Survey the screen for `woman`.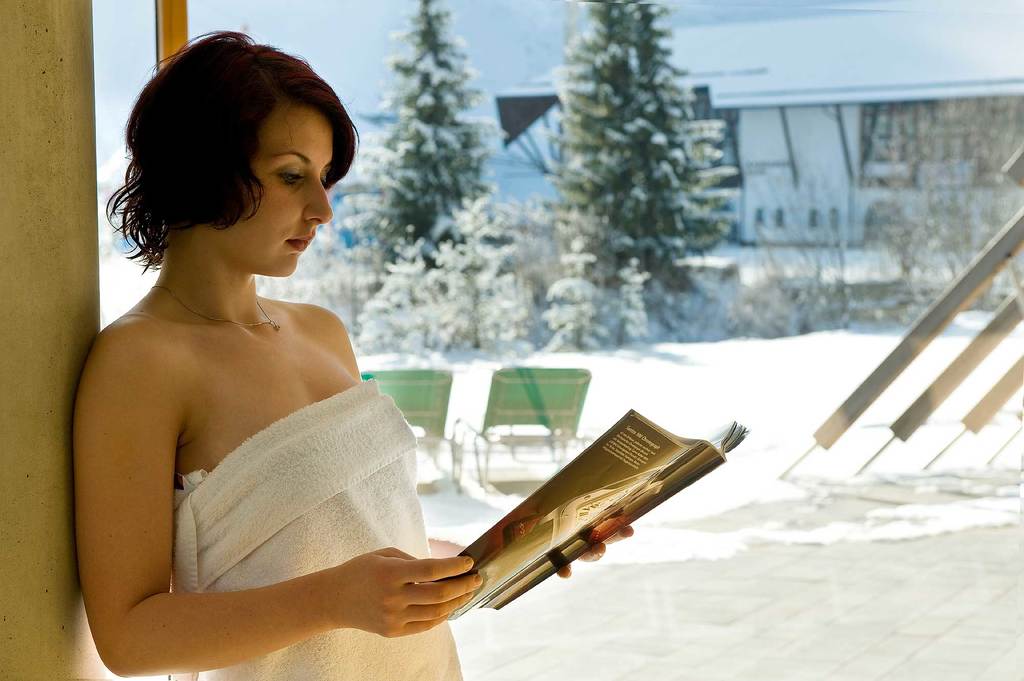
Survey found: 70,26,634,680.
